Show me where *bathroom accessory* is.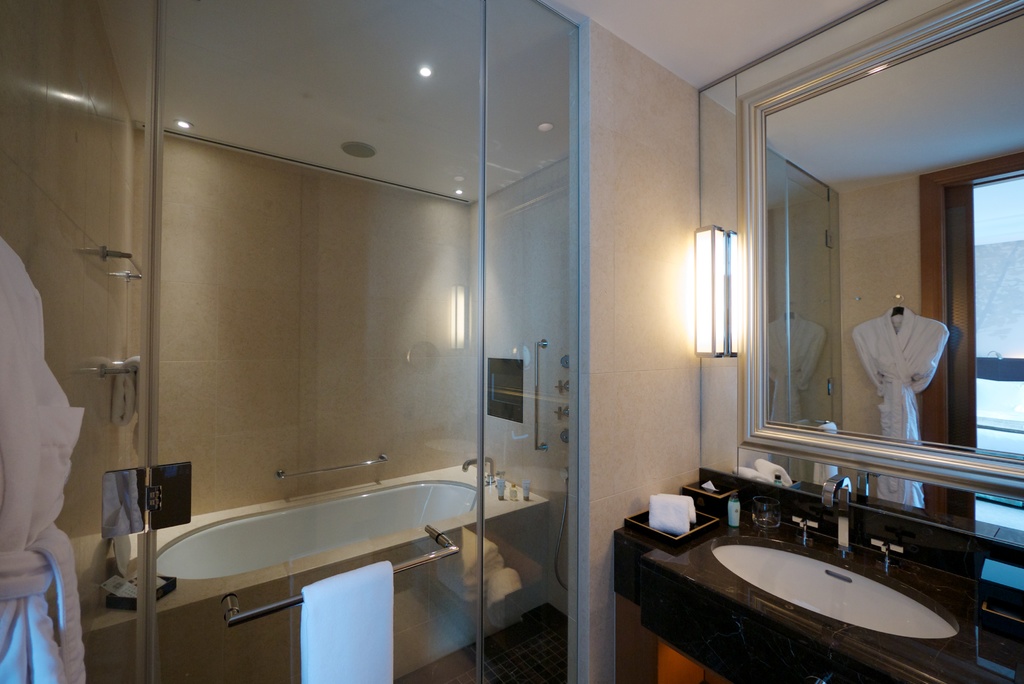
*bathroom accessory* is at left=103, top=242, right=148, bottom=282.
